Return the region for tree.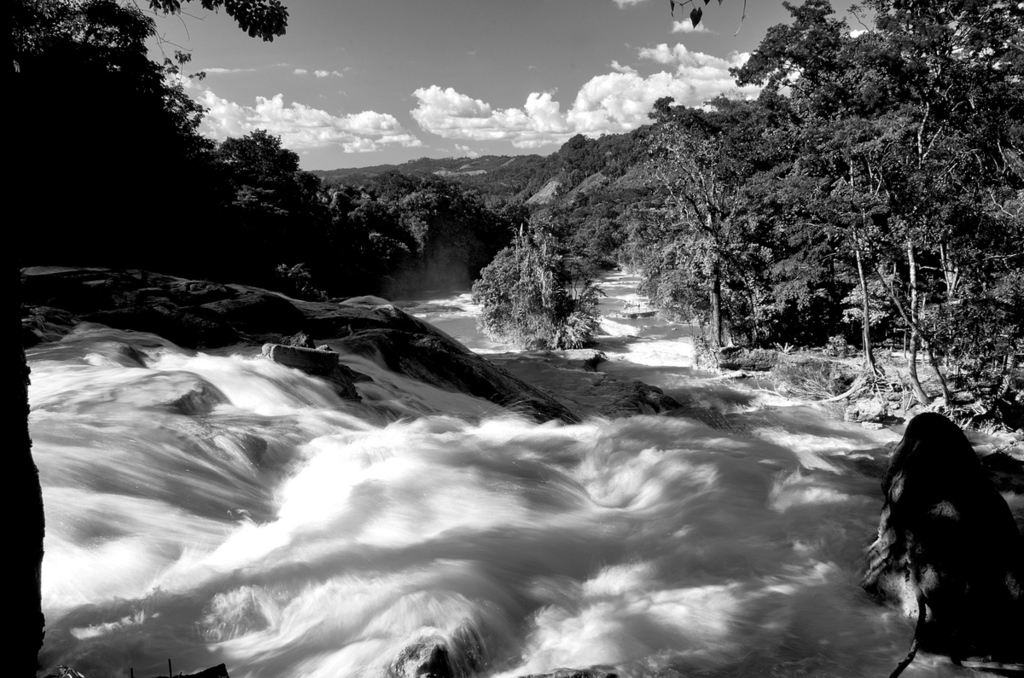
<box>619,0,1023,406</box>.
